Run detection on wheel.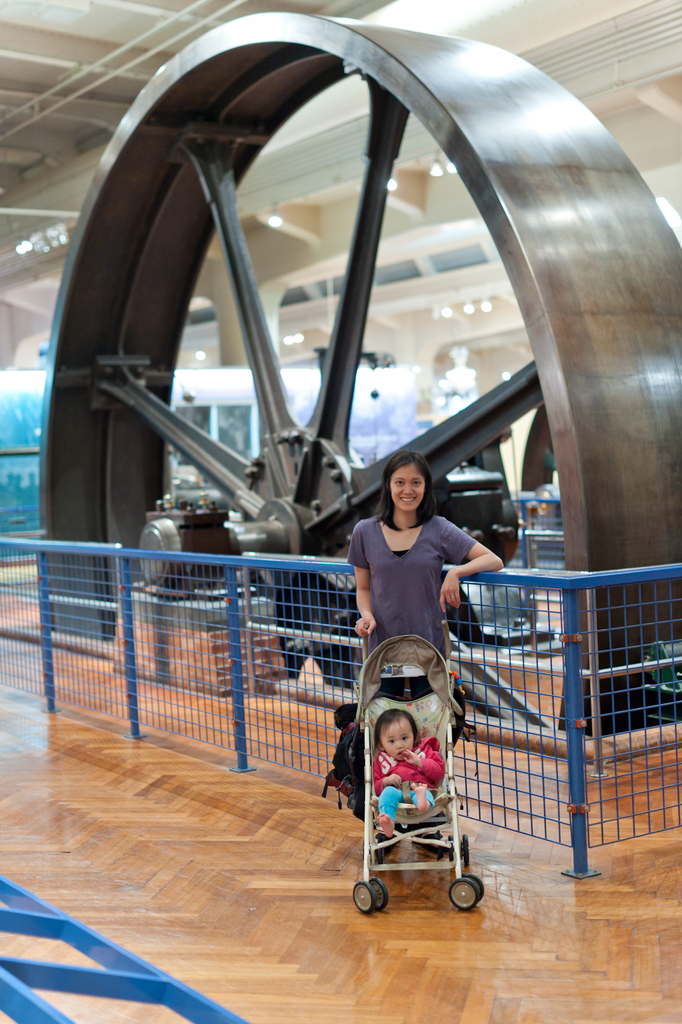
Result: (83, 10, 615, 706).
